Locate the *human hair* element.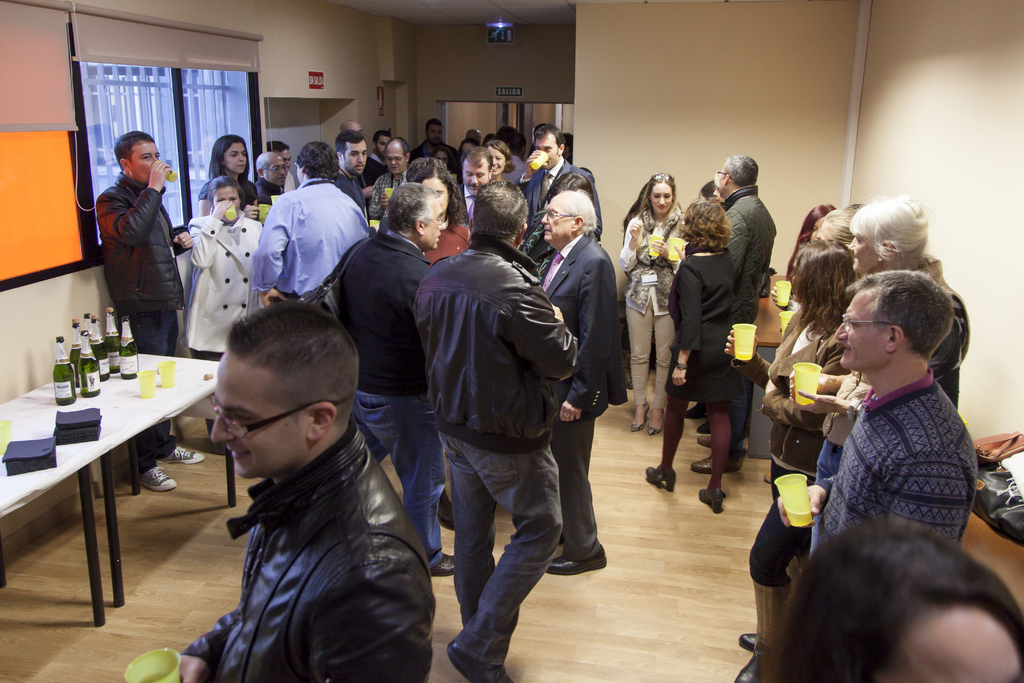
Element bbox: Rect(115, 129, 154, 170).
